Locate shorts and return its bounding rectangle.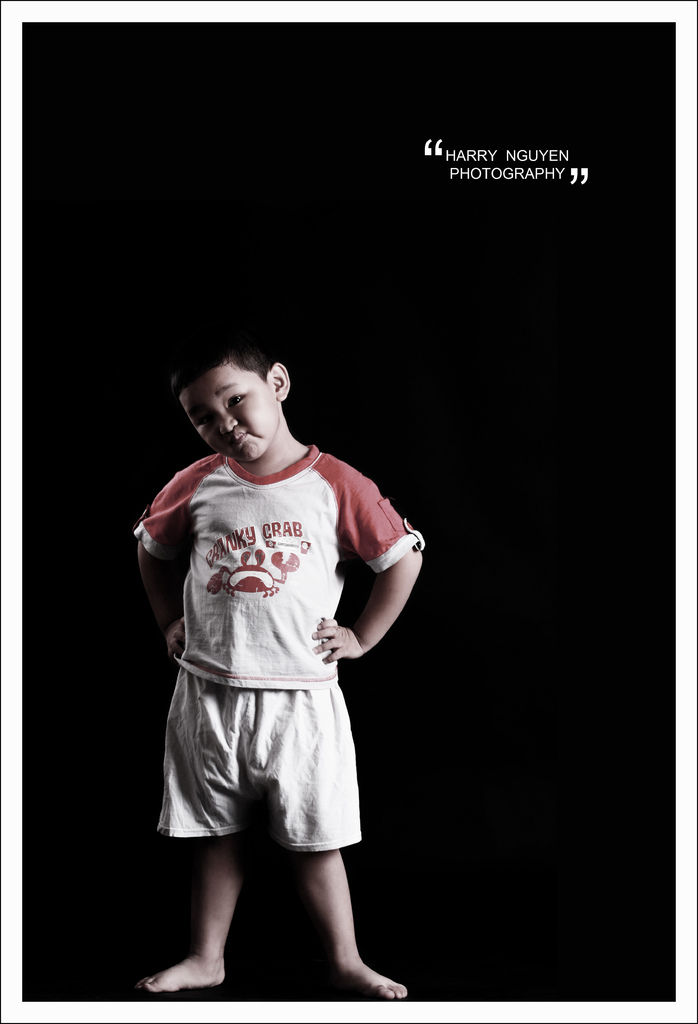
155/718/356/870.
